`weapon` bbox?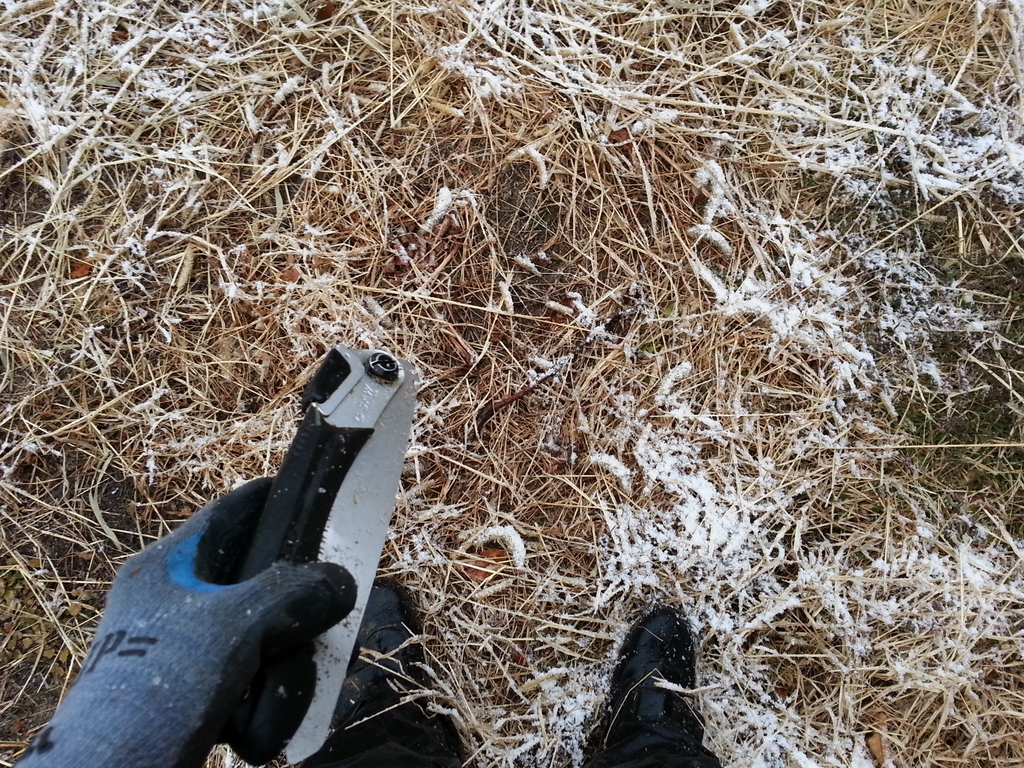
(246,348,409,762)
